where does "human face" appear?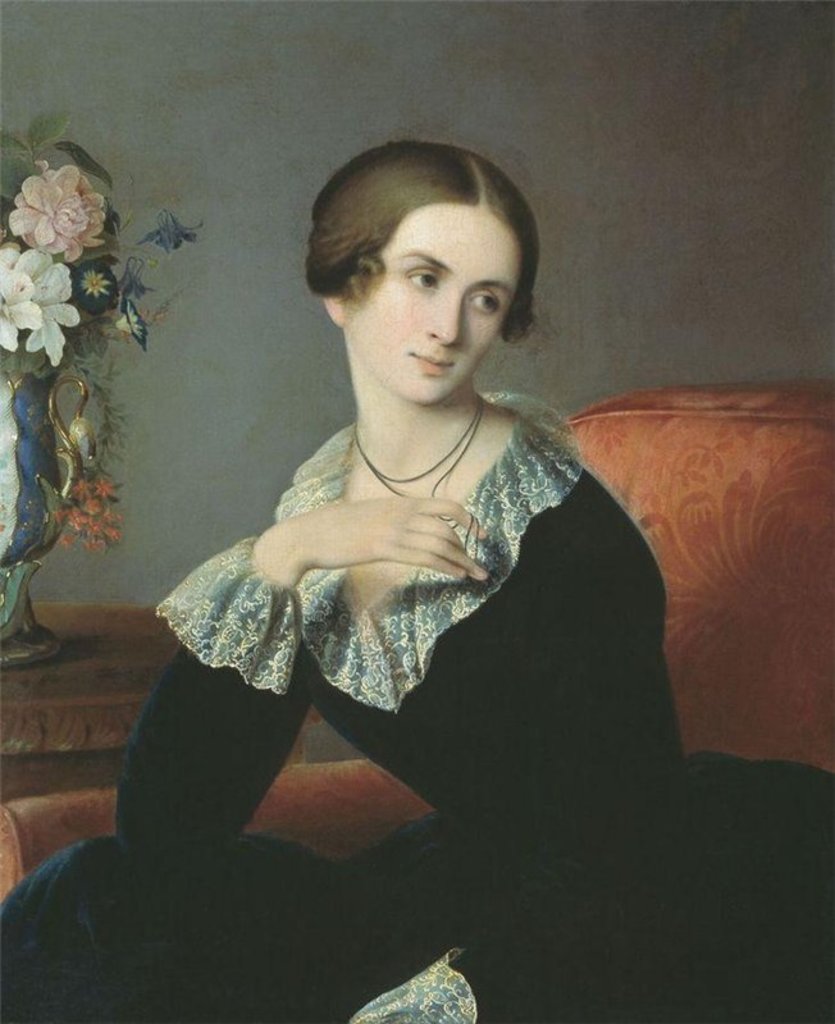
Appears at rect(342, 197, 521, 403).
